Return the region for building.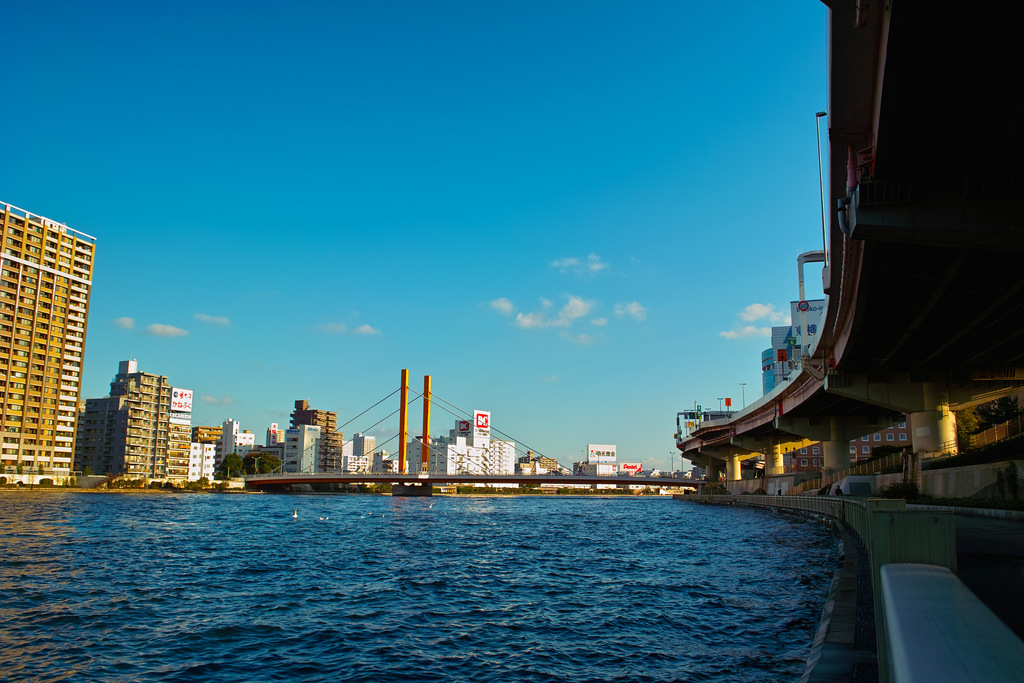
{"left": 406, "top": 410, "right": 516, "bottom": 493}.
